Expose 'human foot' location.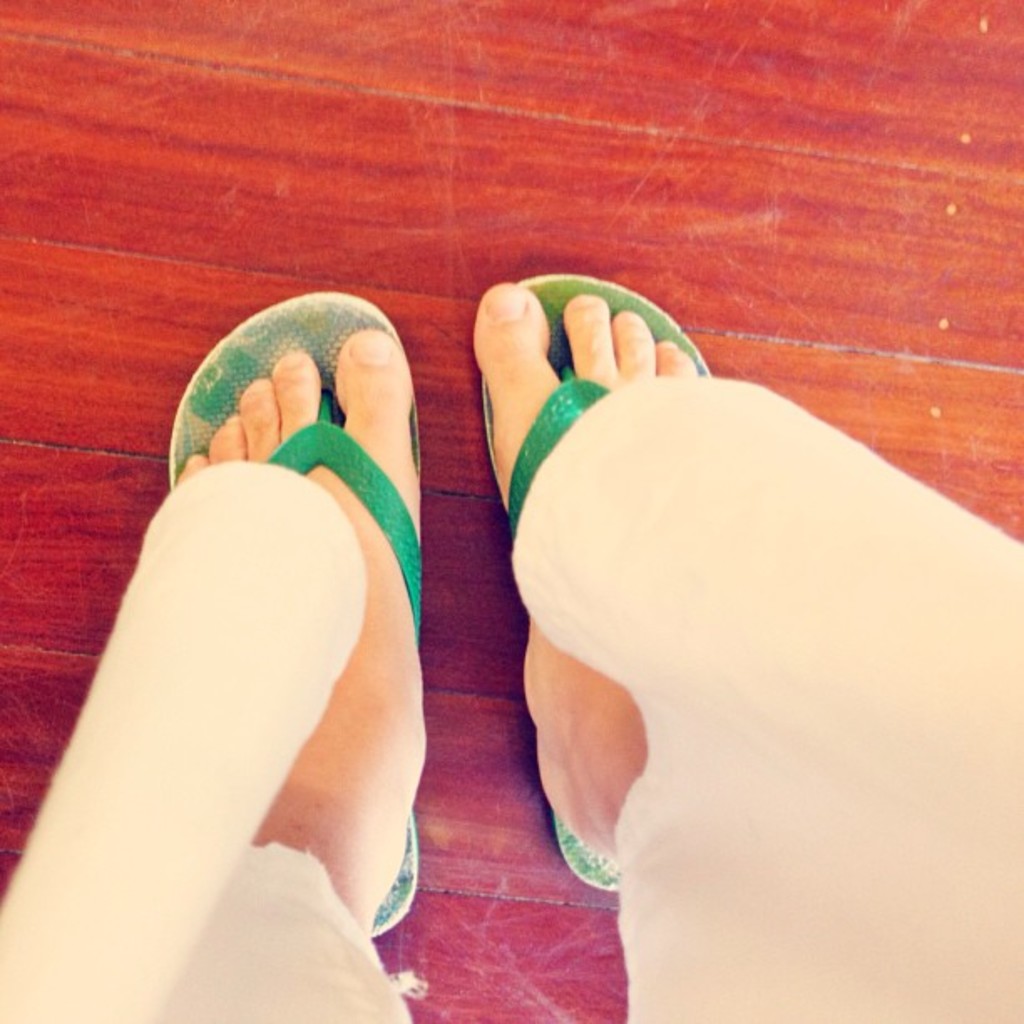
Exposed at [left=176, top=328, right=430, bottom=912].
